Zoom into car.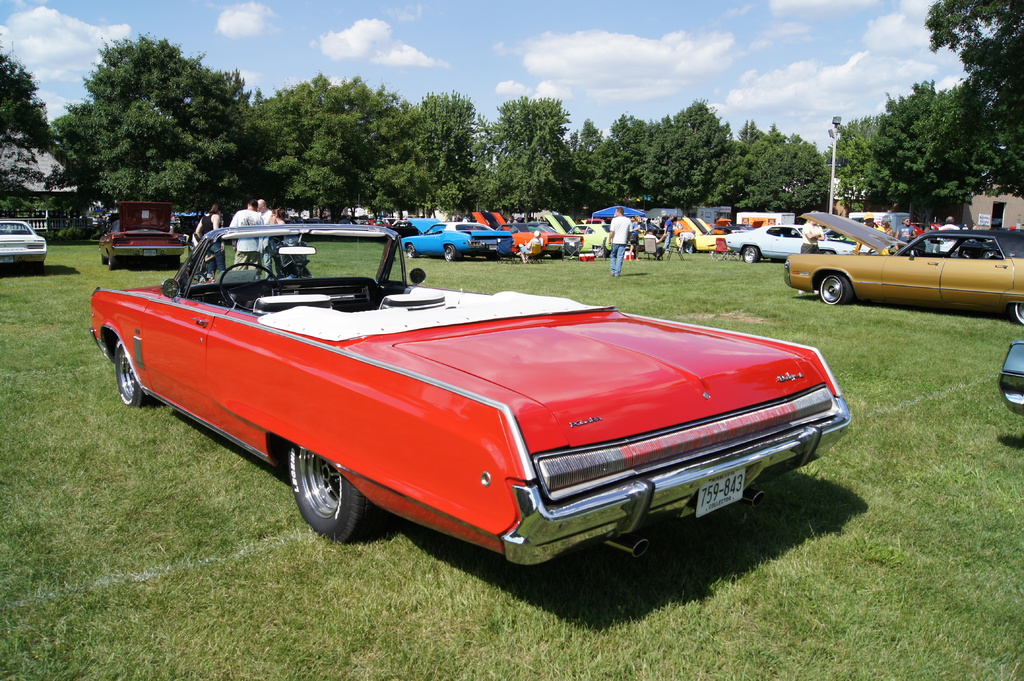
Zoom target: <region>547, 208, 627, 255</region>.
